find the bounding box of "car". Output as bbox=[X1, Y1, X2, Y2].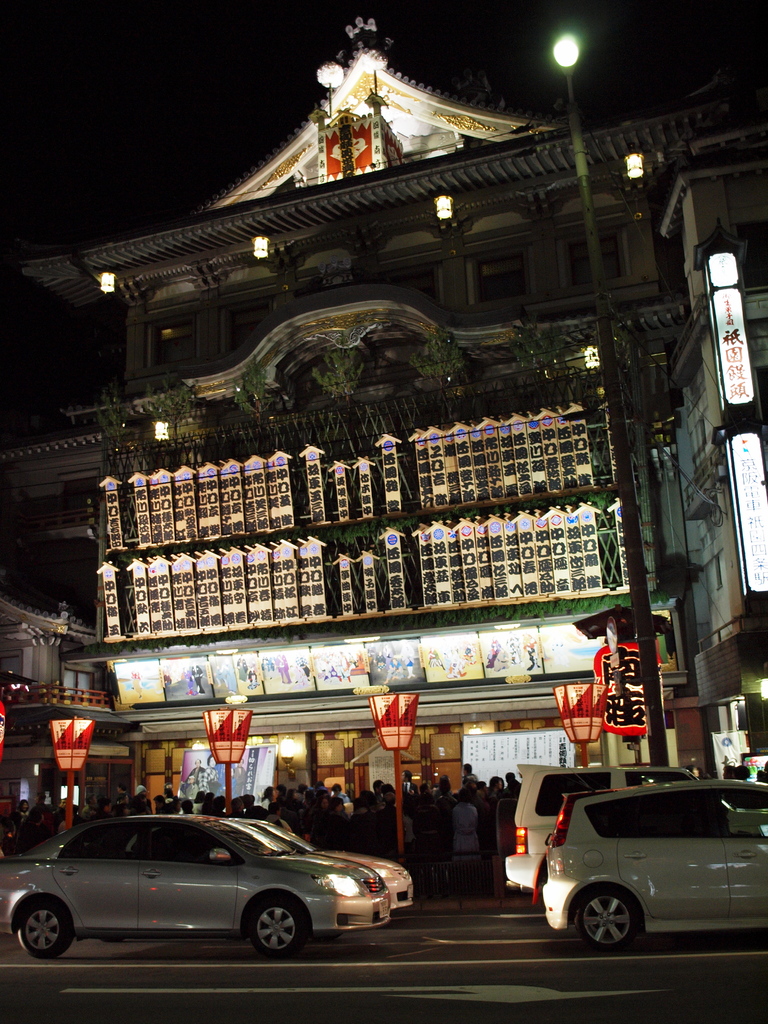
bbox=[0, 815, 390, 963].
